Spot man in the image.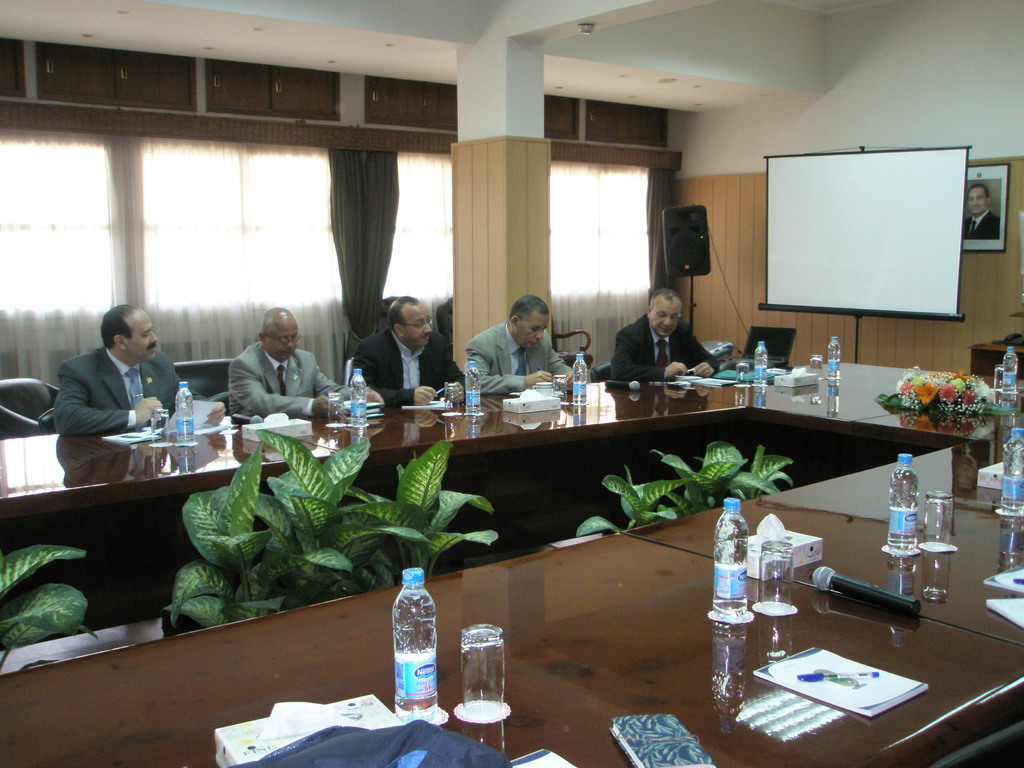
man found at detection(348, 299, 474, 405).
